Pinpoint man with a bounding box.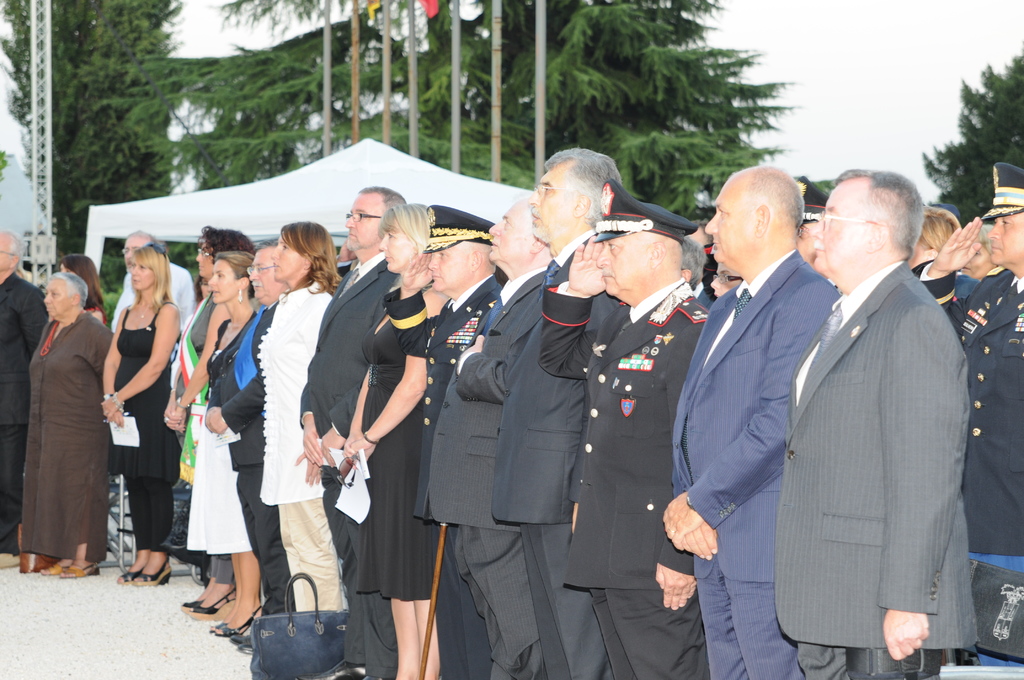
locate(0, 227, 50, 567).
